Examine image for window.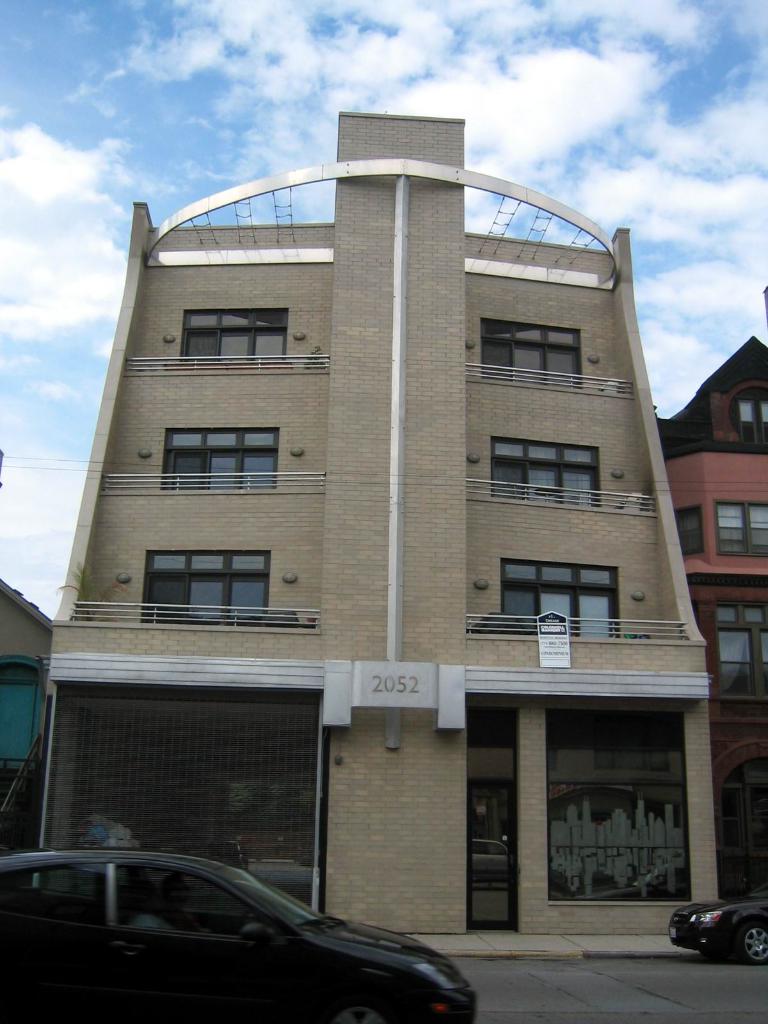
Examination result: <bbox>493, 562, 618, 639</bbox>.
